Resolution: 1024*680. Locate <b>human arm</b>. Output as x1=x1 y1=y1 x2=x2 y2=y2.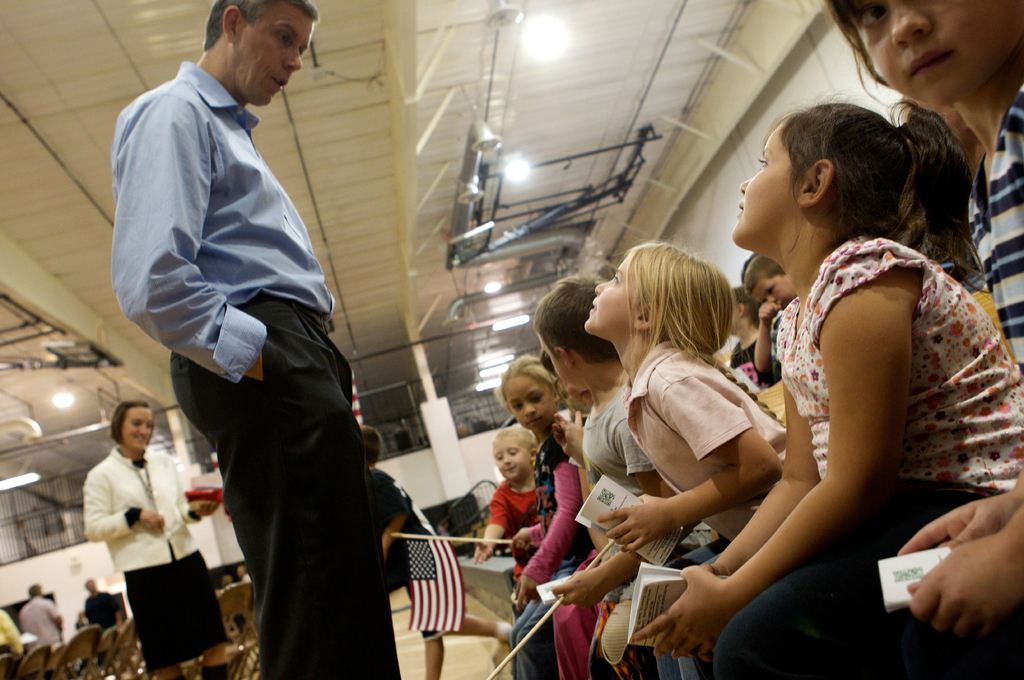
x1=893 y1=471 x2=1023 y2=553.
